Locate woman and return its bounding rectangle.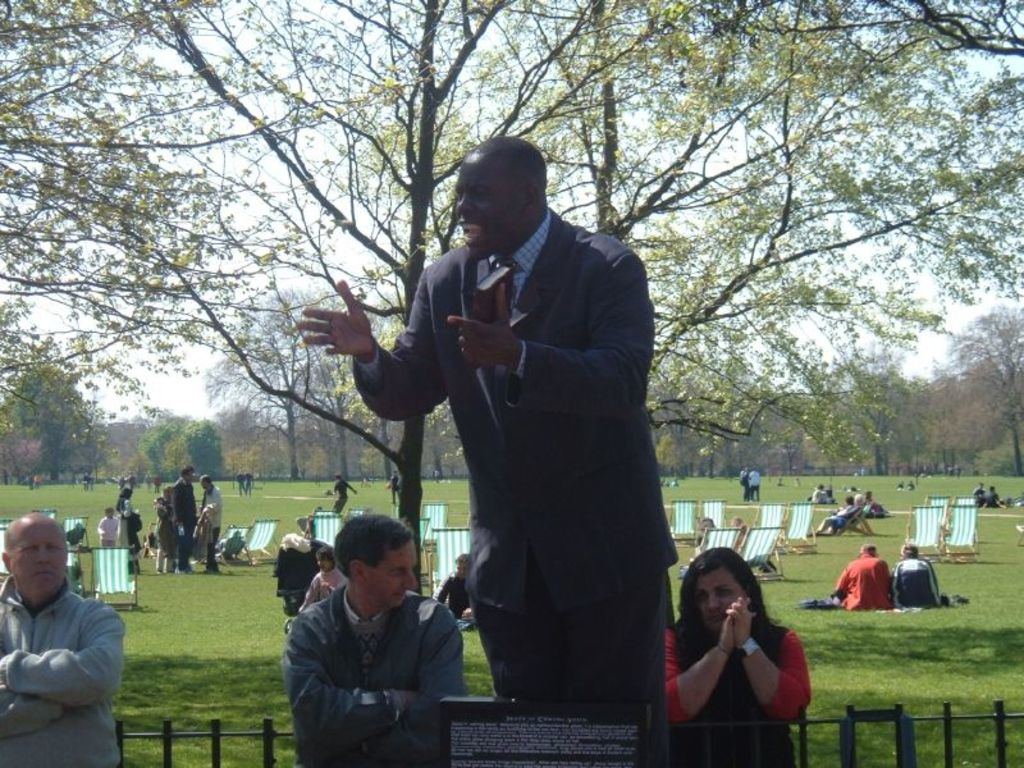
896:543:941:612.
